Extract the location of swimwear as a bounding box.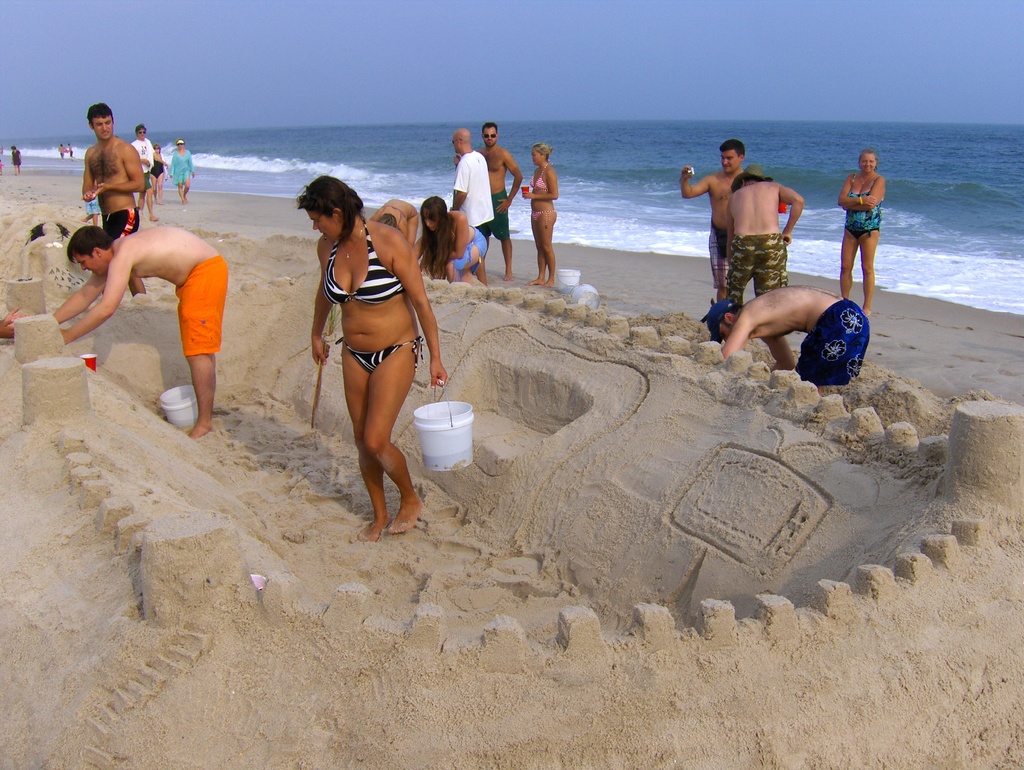
[529, 209, 558, 229].
